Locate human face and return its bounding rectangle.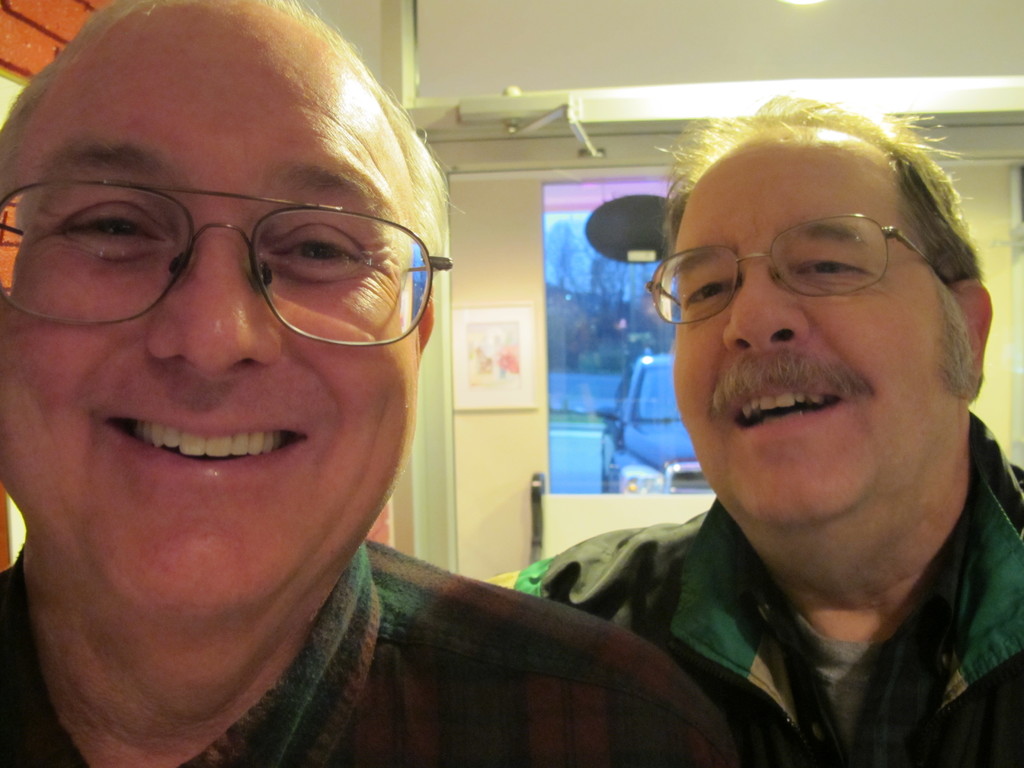
box=[671, 149, 961, 526].
